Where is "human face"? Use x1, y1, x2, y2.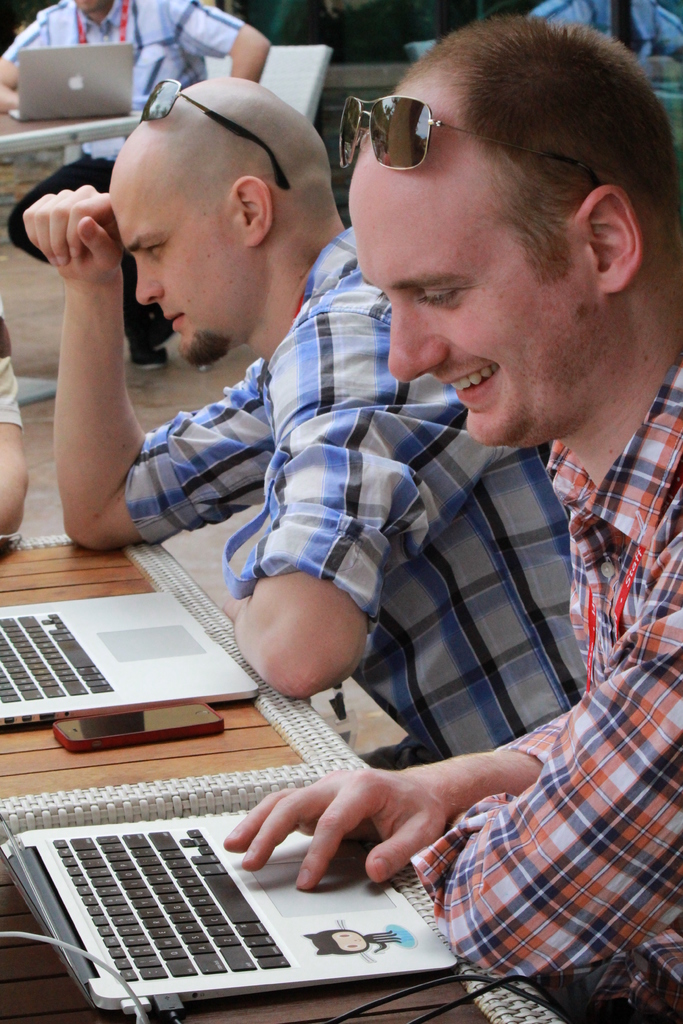
325, 923, 368, 951.
